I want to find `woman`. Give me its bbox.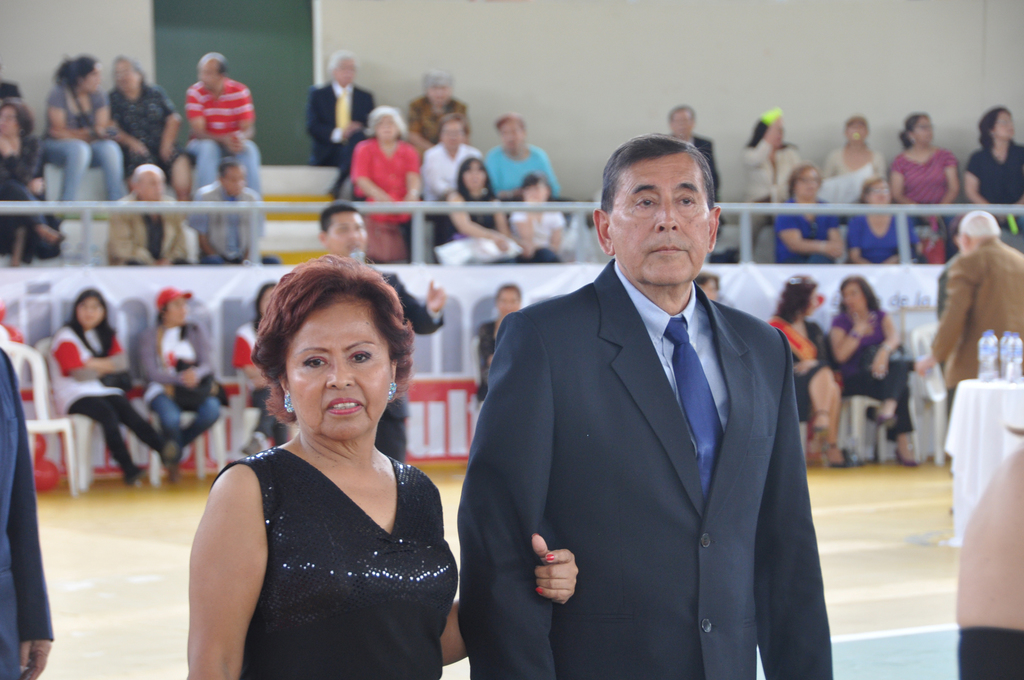
[846,181,927,264].
